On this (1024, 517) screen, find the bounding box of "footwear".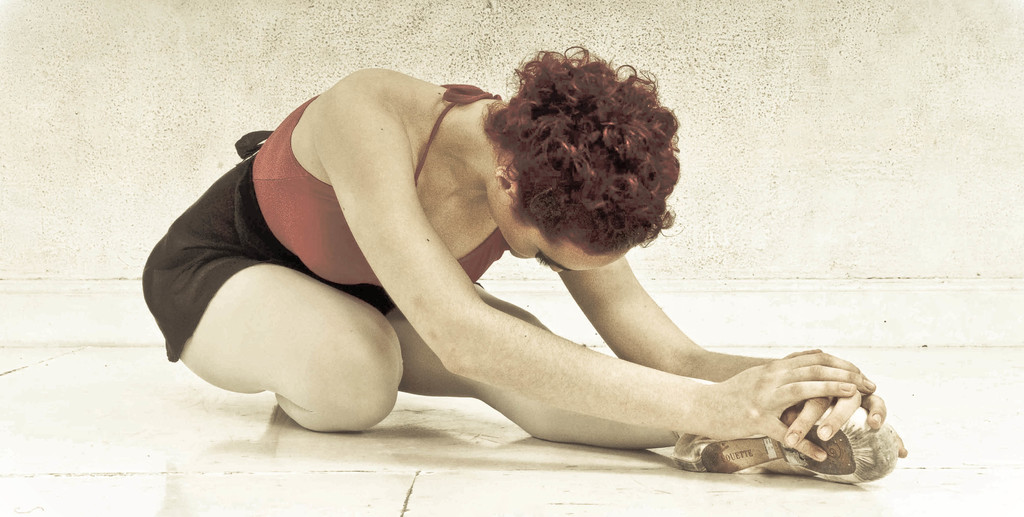
Bounding box: [left=677, top=404, right=900, bottom=487].
